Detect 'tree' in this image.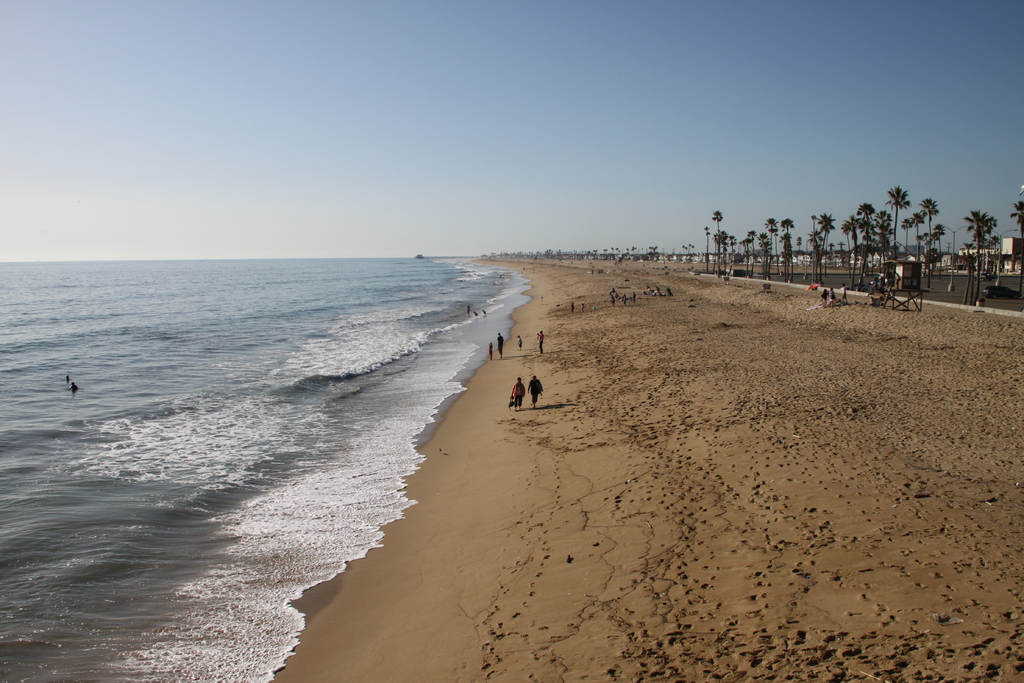
Detection: l=884, t=185, r=911, b=254.
